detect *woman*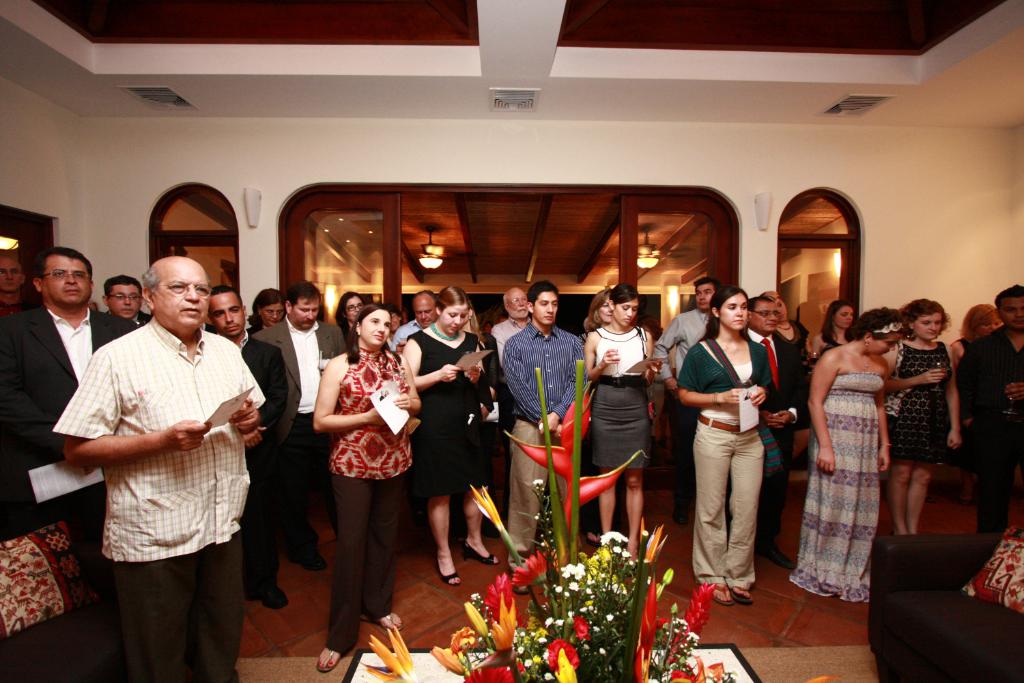
<box>810,298,858,359</box>
